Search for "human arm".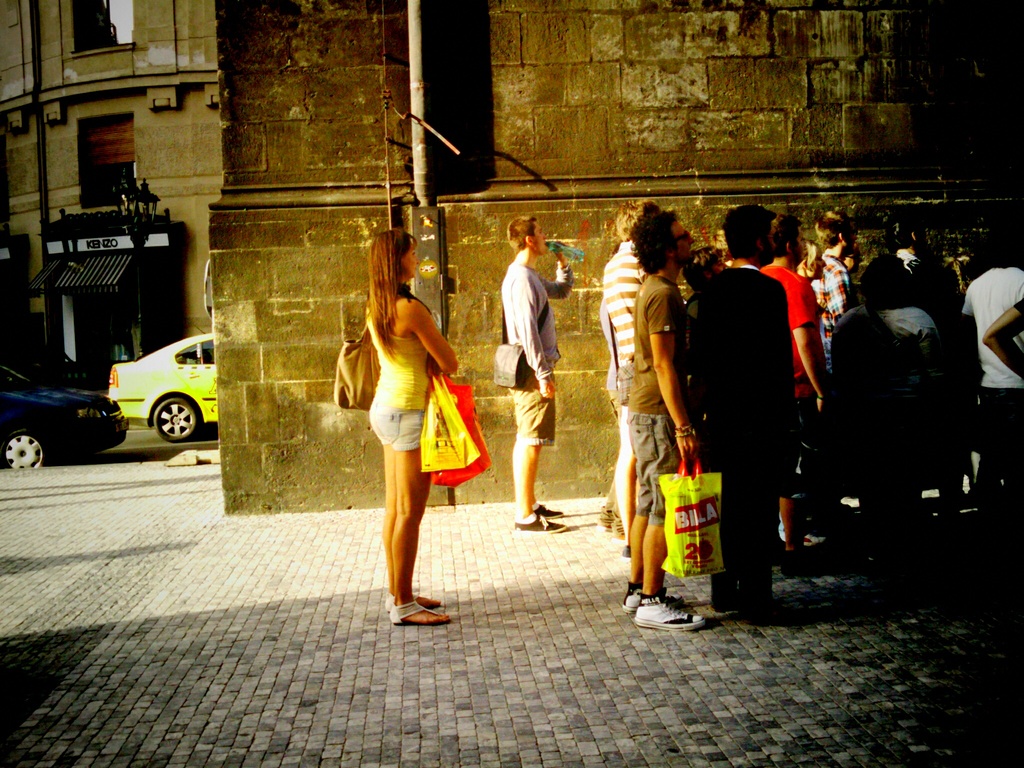
Found at 779,266,822,400.
